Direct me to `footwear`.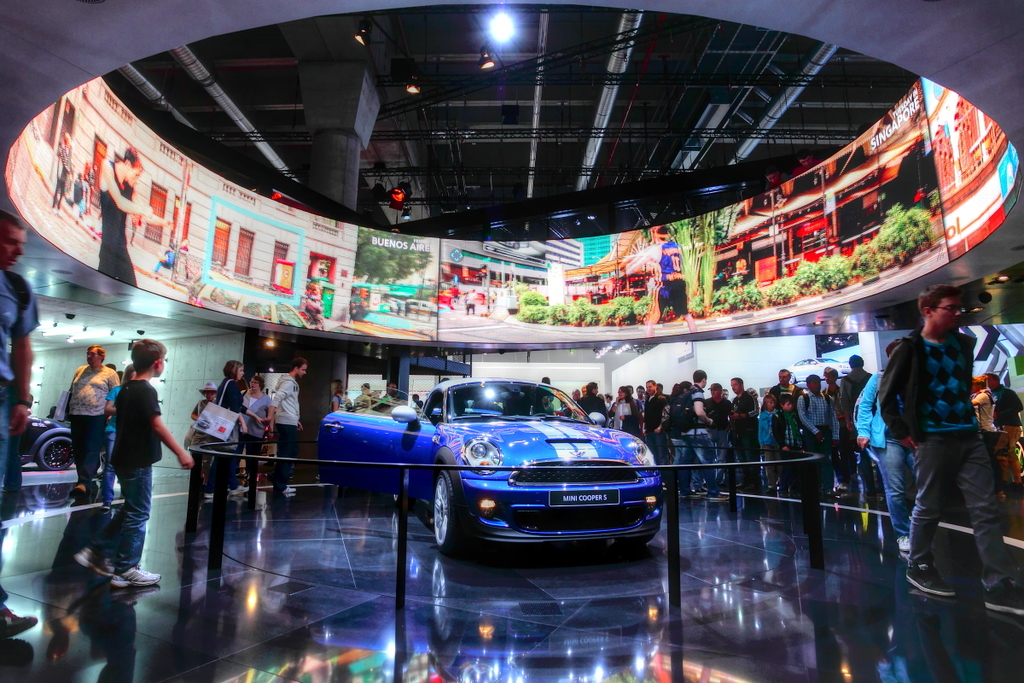
Direction: {"x1": 96, "y1": 551, "x2": 113, "y2": 575}.
